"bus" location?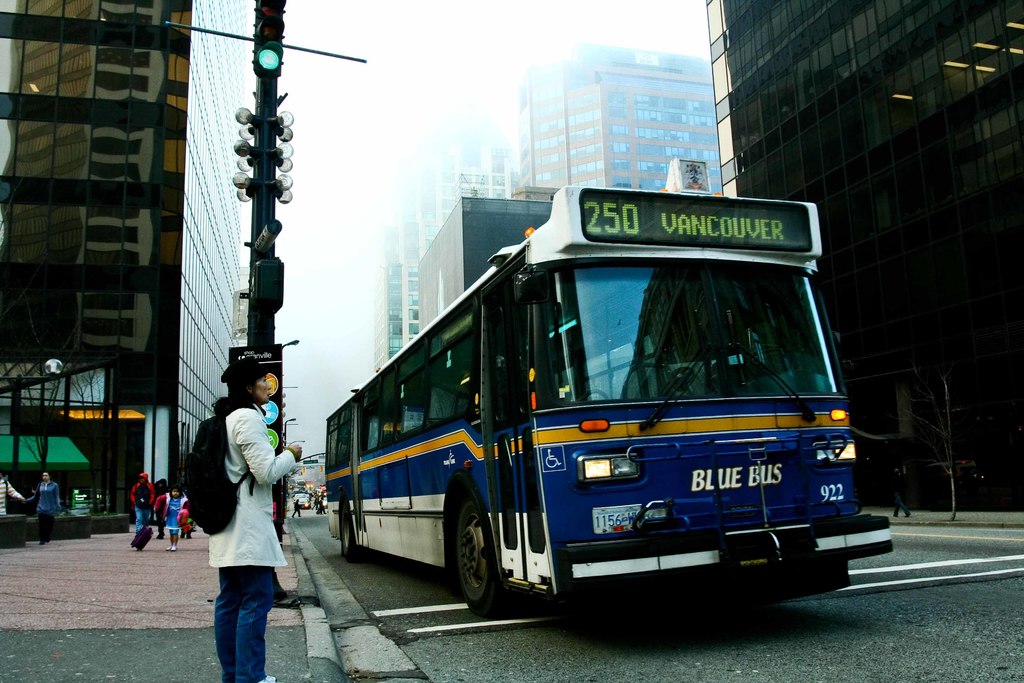
bbox(323, 182, 893, 611)
